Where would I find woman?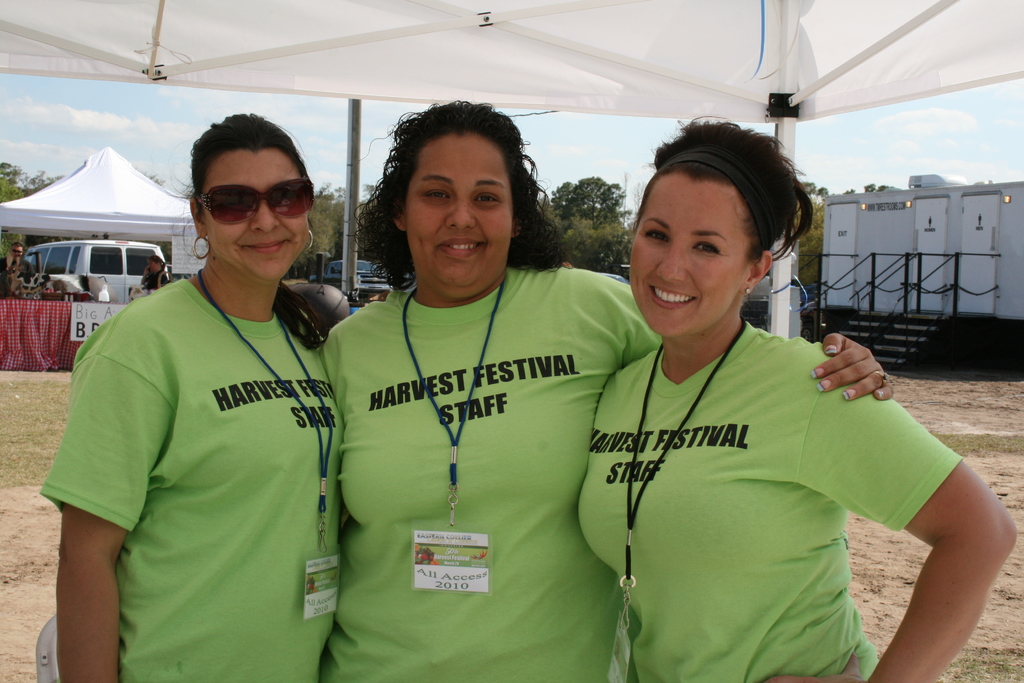
At bbox=(307, 95, 900, 682).
